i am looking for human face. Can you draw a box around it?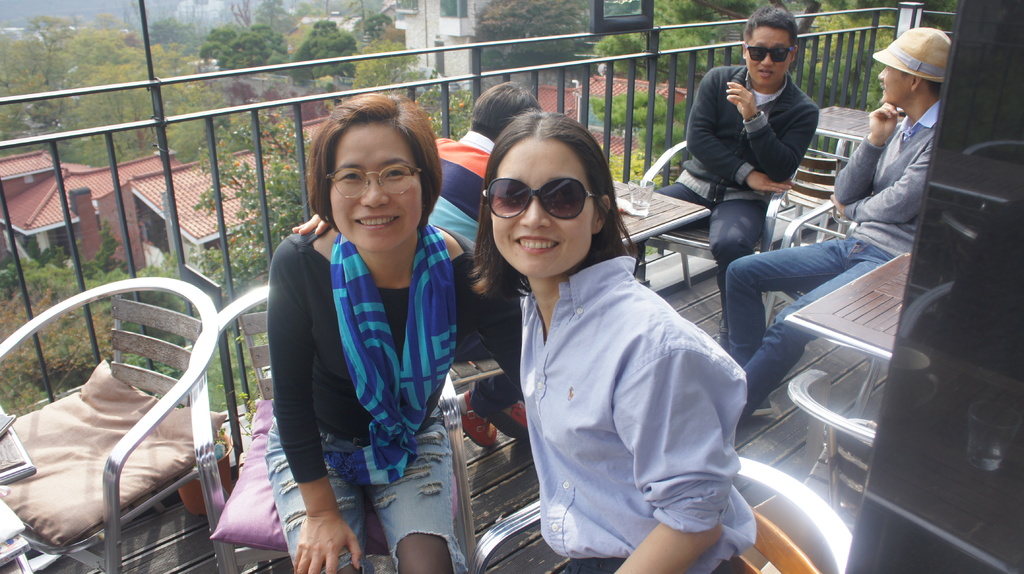
Sure, the bounding box is 492, 139, 595, 275.
